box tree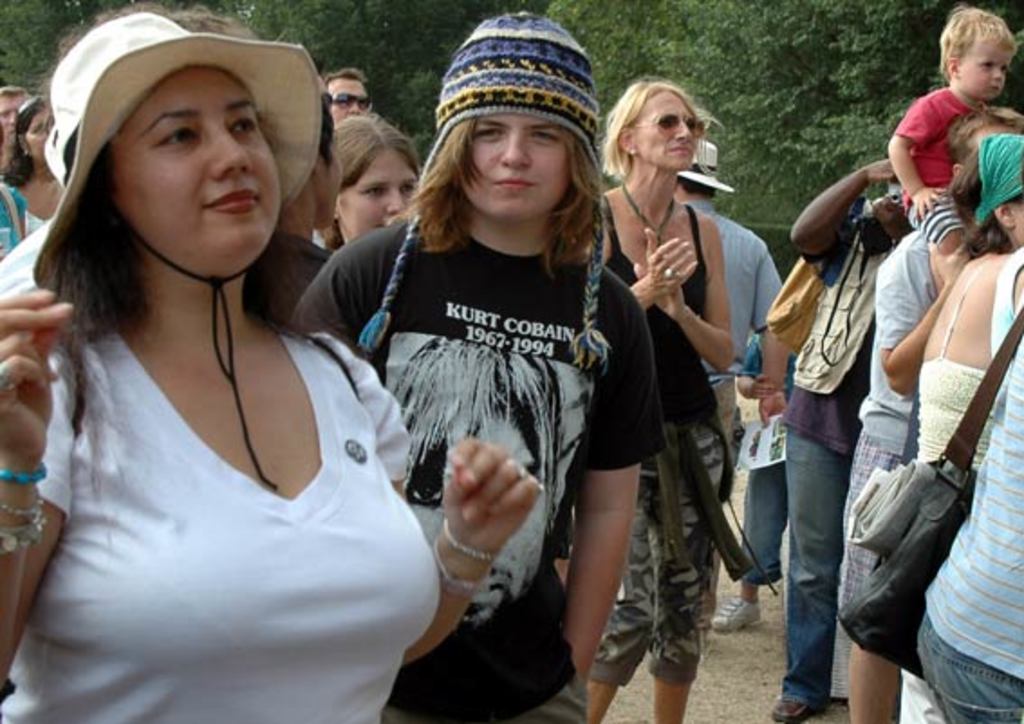
bbox=(544, 0, 1022, 227)
